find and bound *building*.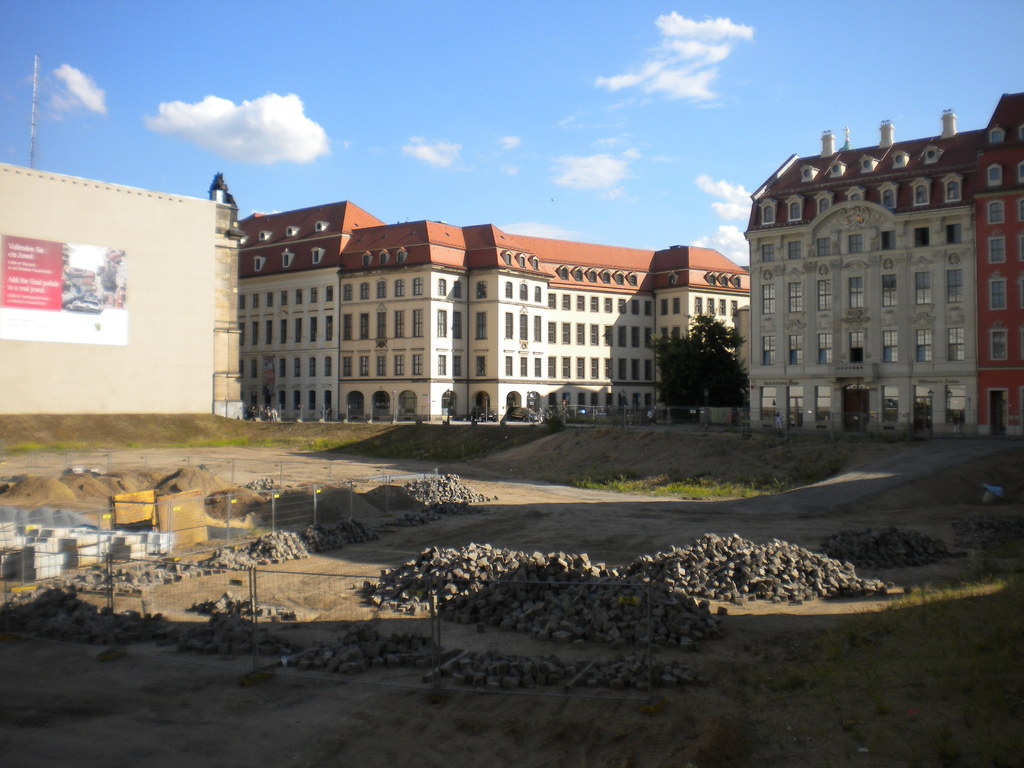
Bound: [x1=207, y1=170, x2=749, y2=419].
